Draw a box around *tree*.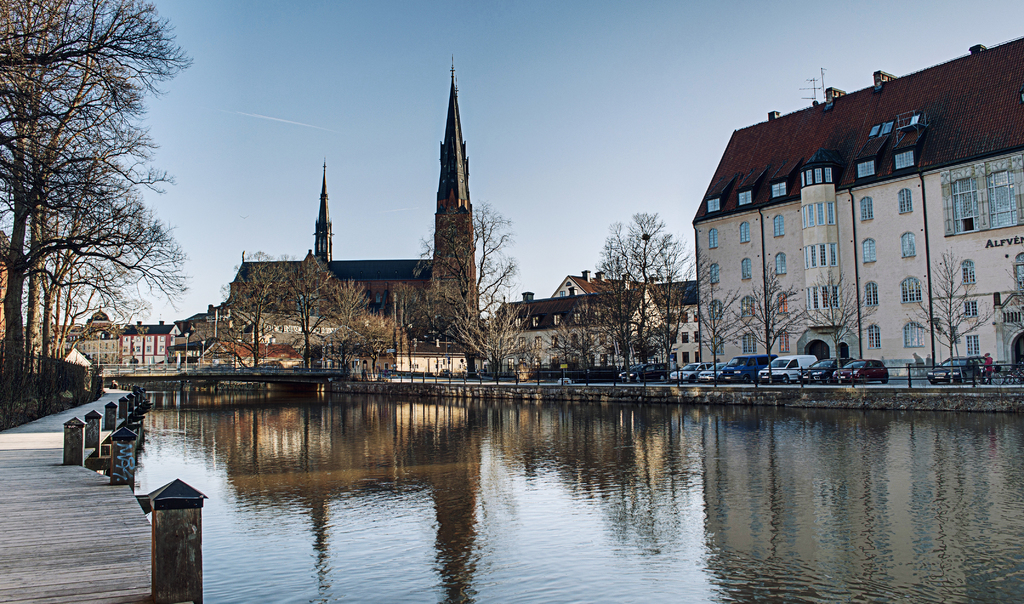
bbox=[19, 78, 196, 385].
